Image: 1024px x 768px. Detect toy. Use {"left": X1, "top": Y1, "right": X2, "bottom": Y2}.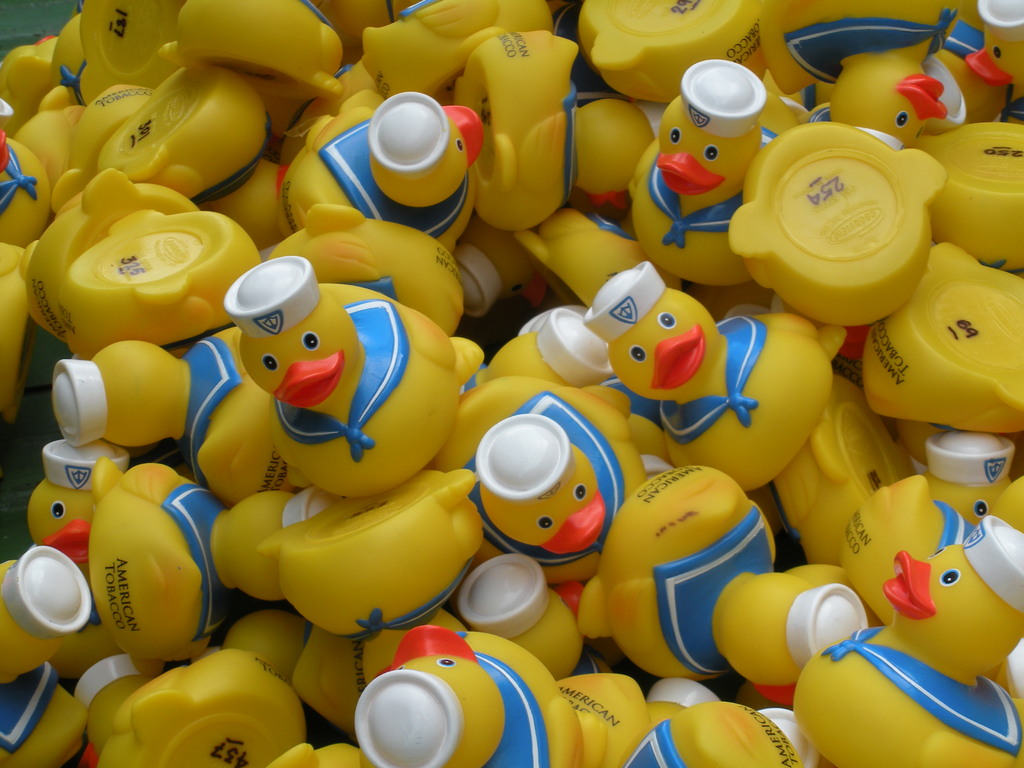
{"left": 614, "top": 260, "right": 872, "bottom": 485}.
